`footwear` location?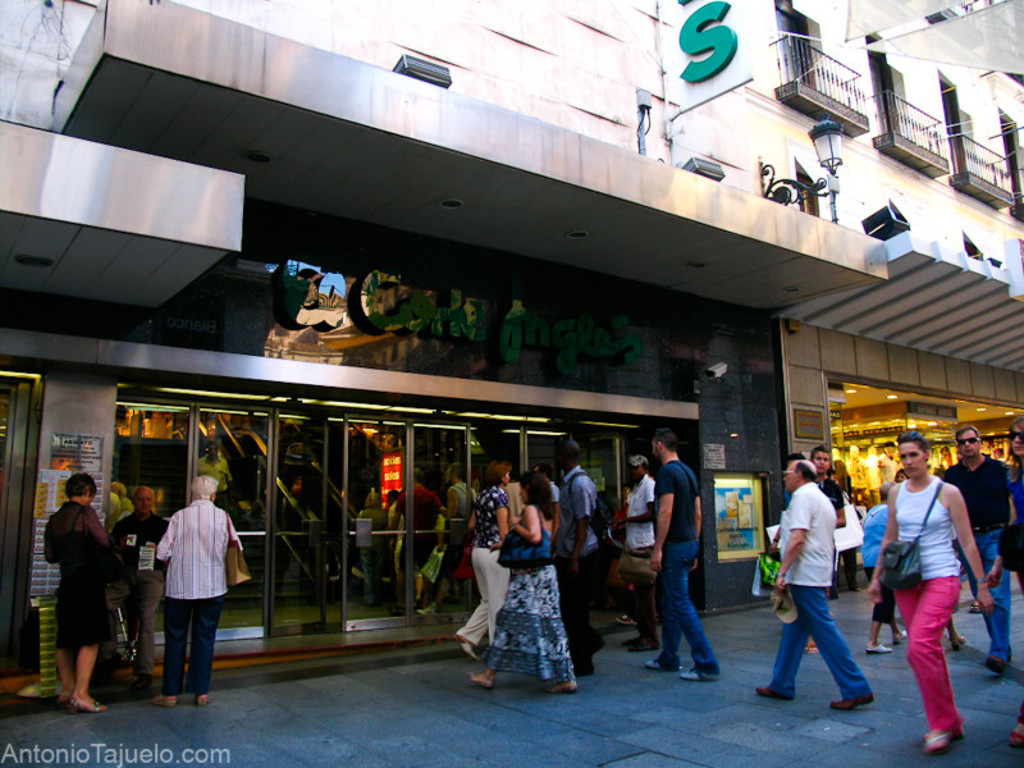
bbox(983, 657, 1000, 671)
